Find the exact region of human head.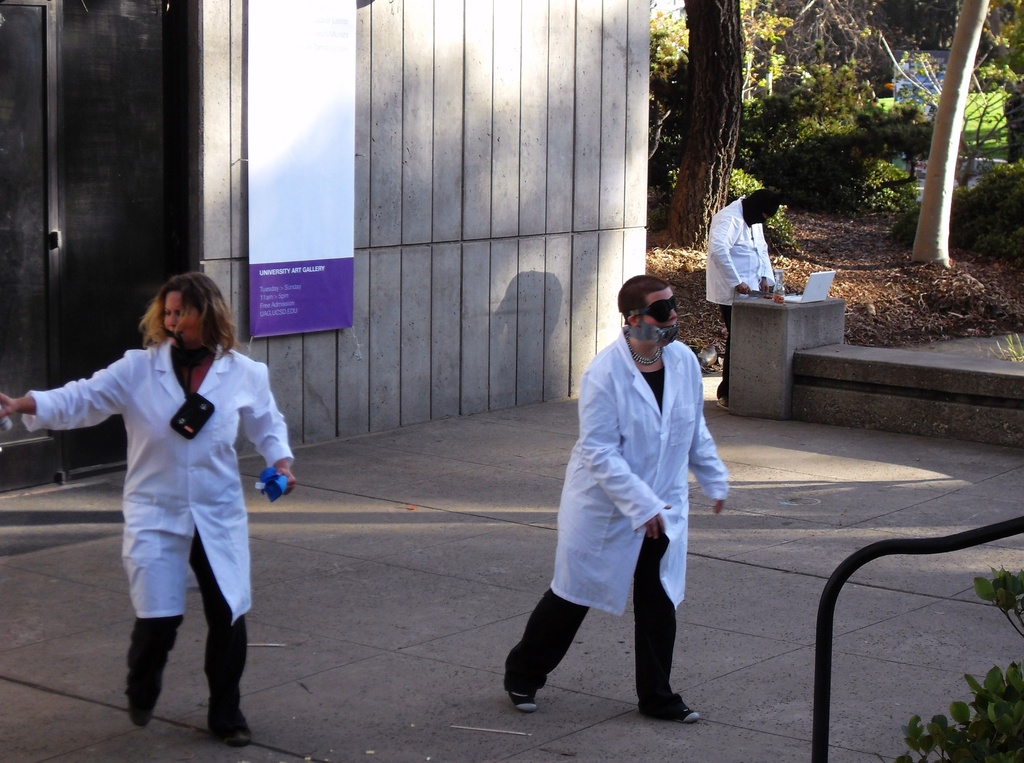
Exact region: x1=746, y1=190, x2=776, y2=224.
